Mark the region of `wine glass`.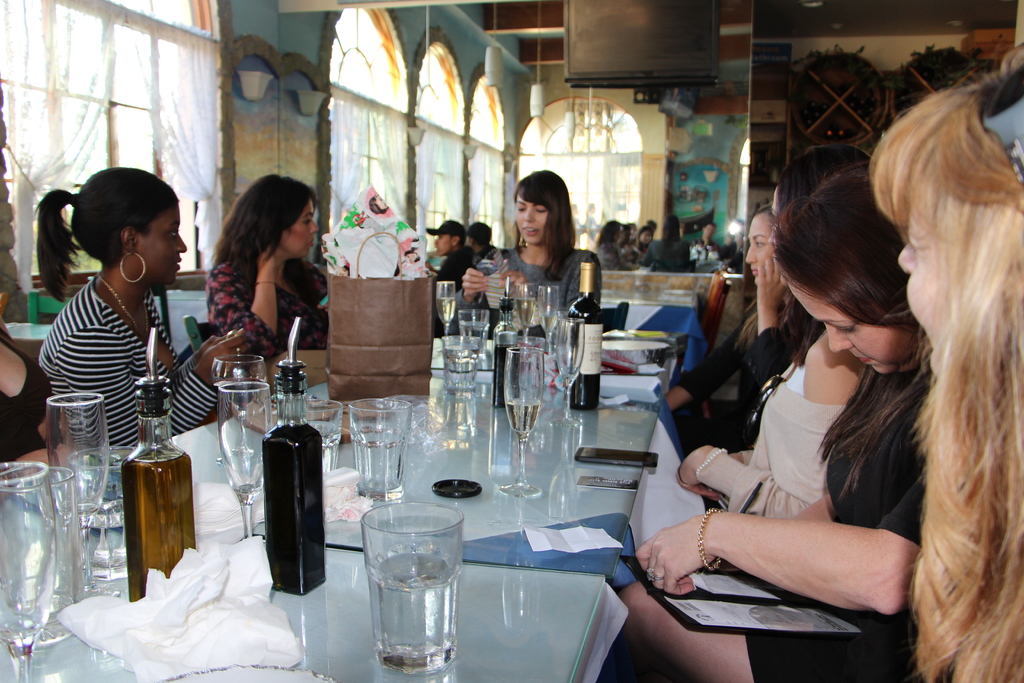
Region: [222,384,276,540].
